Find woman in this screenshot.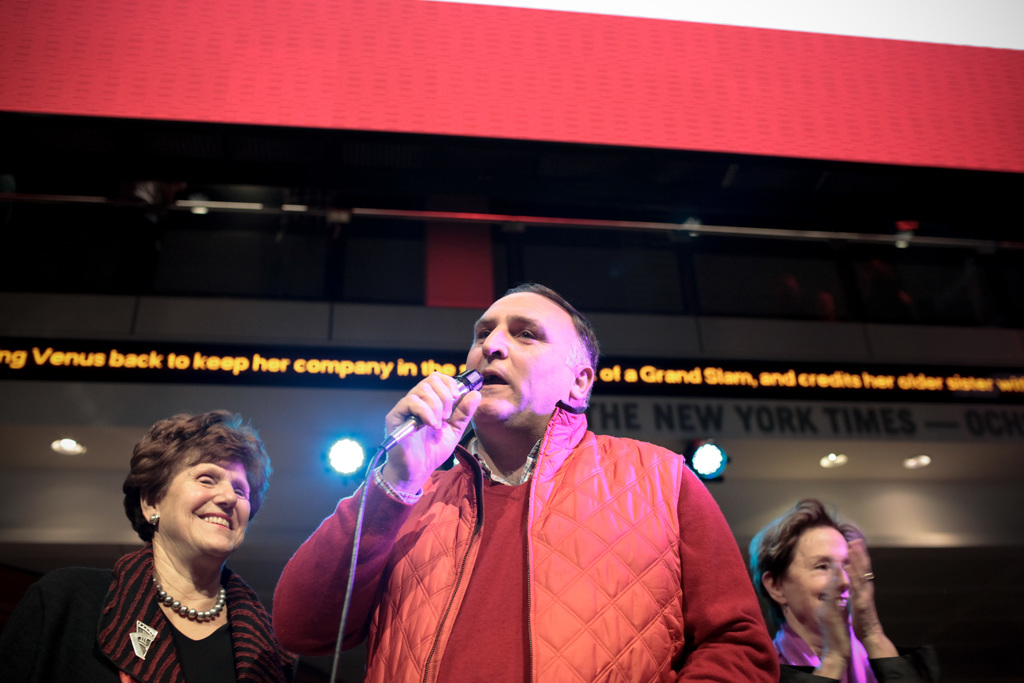
The bounding box for woman is <region>72, 408, 299, 678</region>.
